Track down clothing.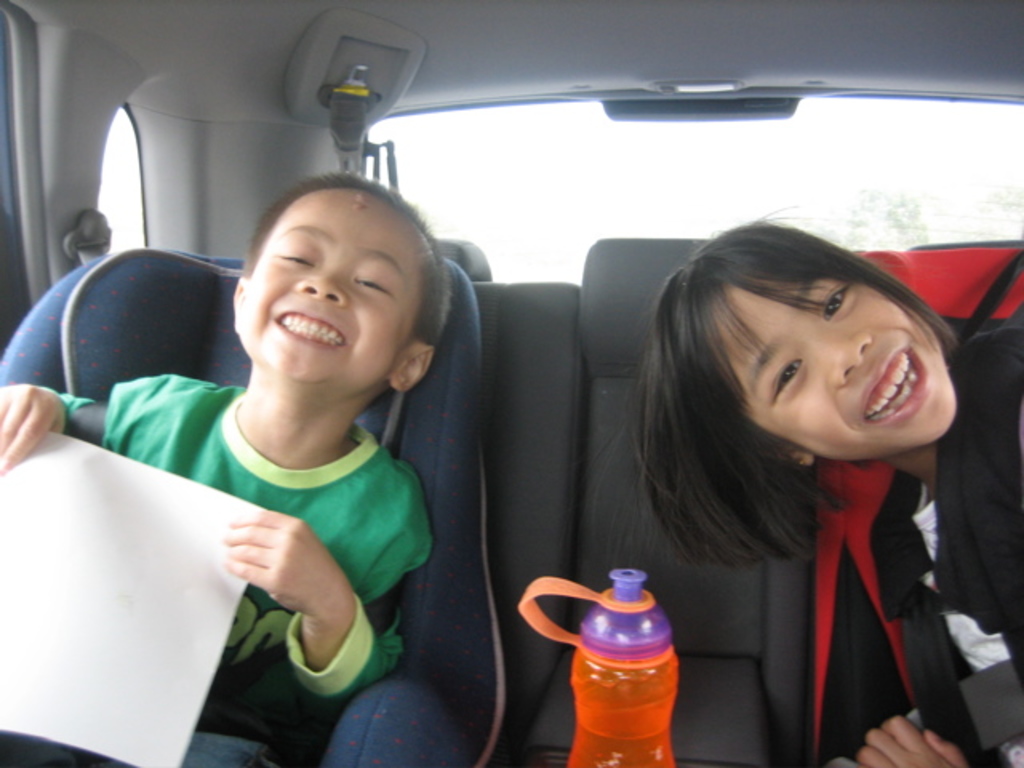
Tracked to left=38, top=373, right=435, bottom=766.
